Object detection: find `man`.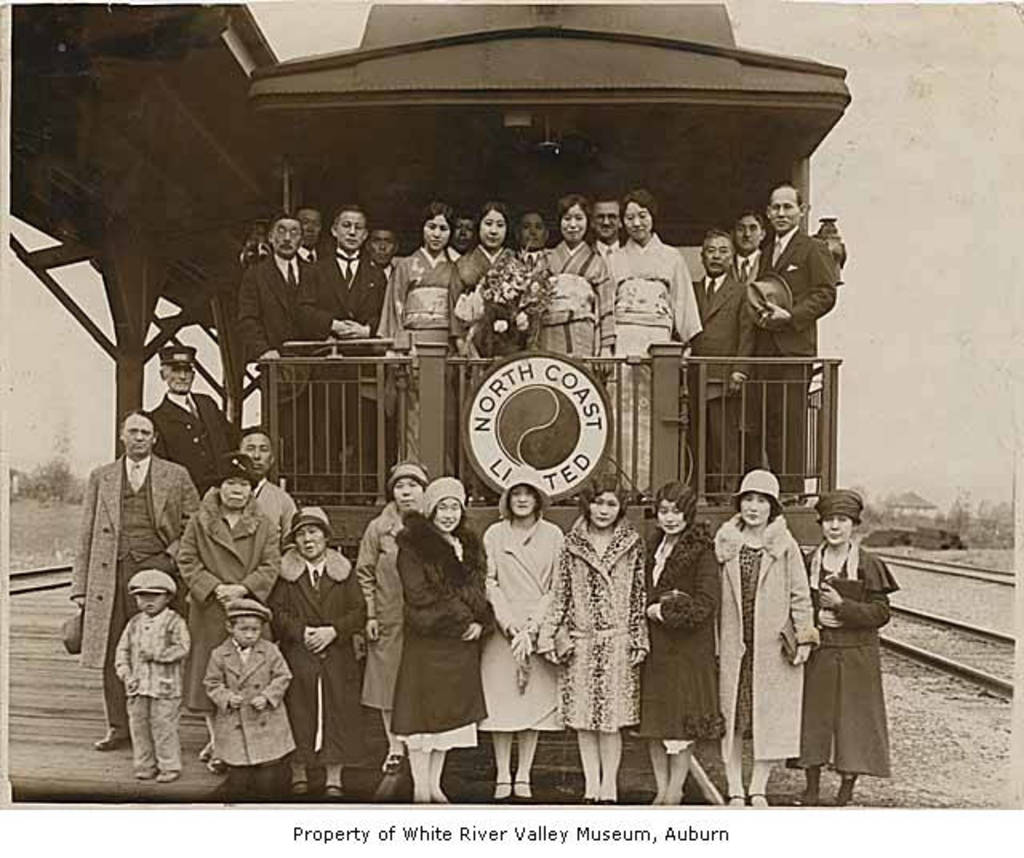
[left=291, top=206, right=394, bottom=517].
